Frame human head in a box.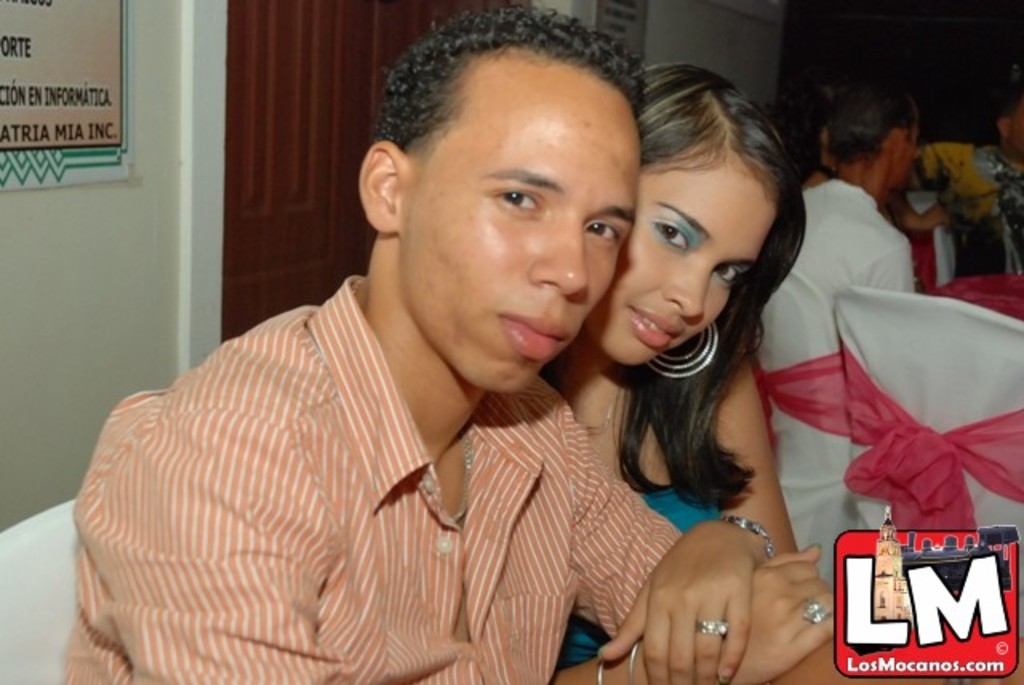
[827,77,920,189].
